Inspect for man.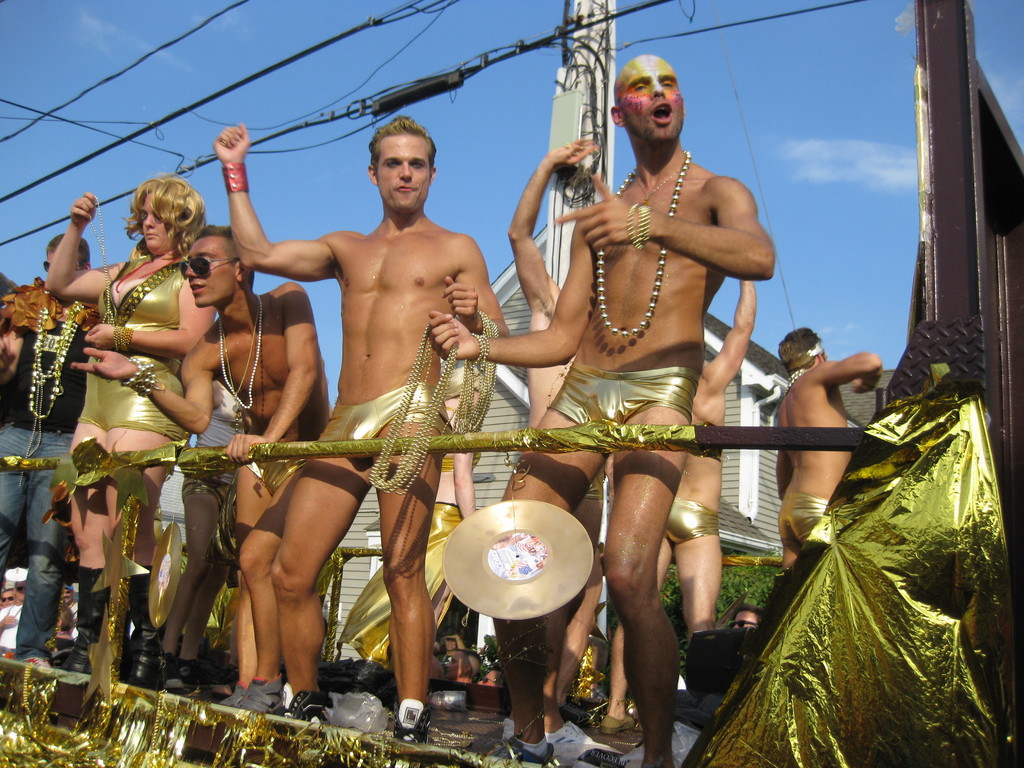
Inspection: rect(70, 221, 329, 719).
